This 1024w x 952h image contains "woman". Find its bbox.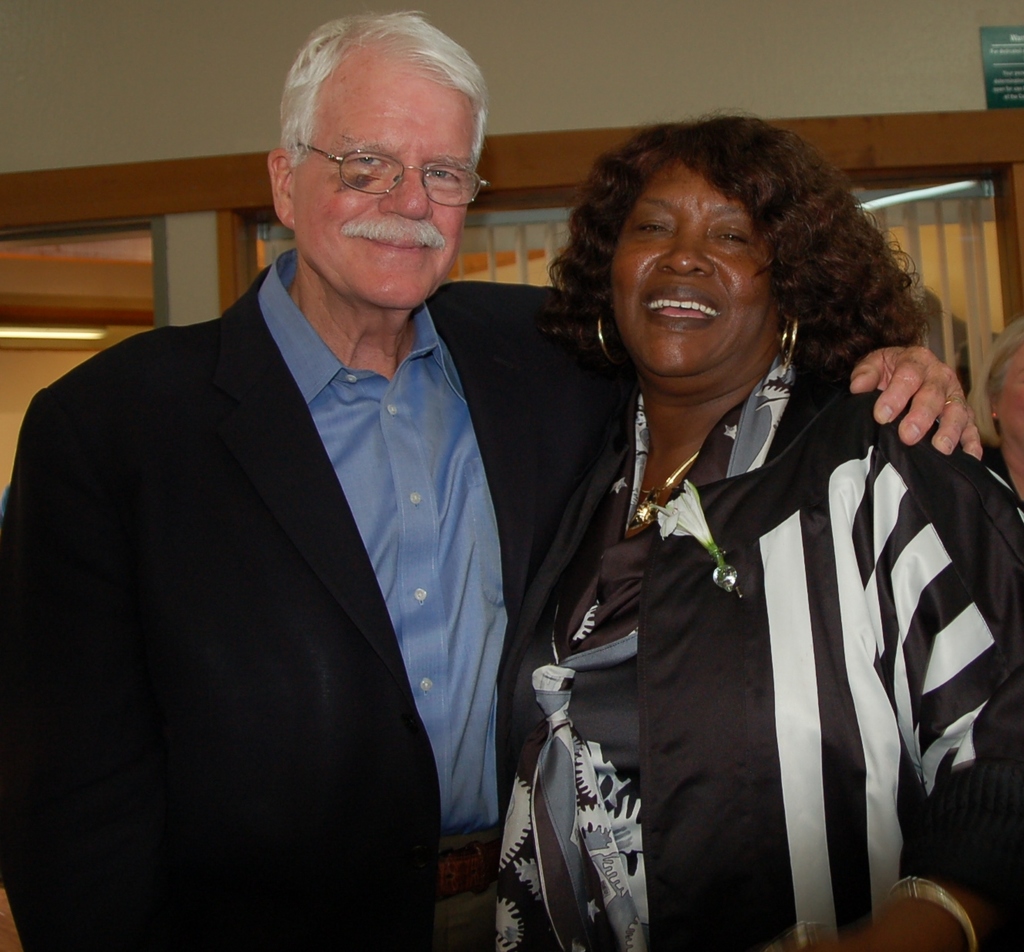
locate(514, 108, 925, 951).
